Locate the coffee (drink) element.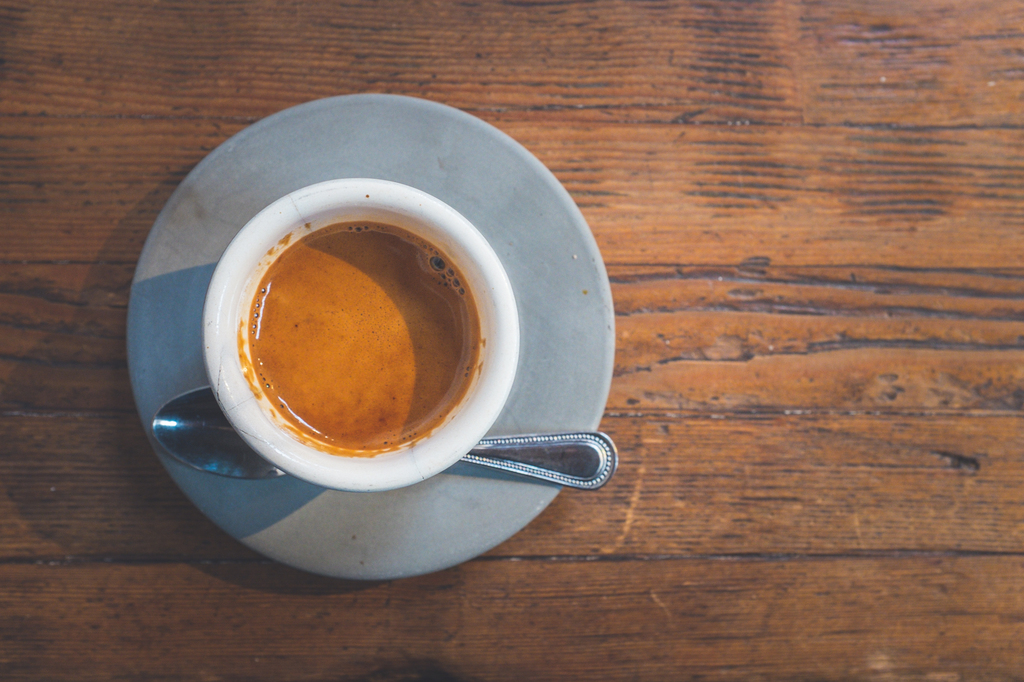
Element bbox: BBox(211, 205, 491, 476).
